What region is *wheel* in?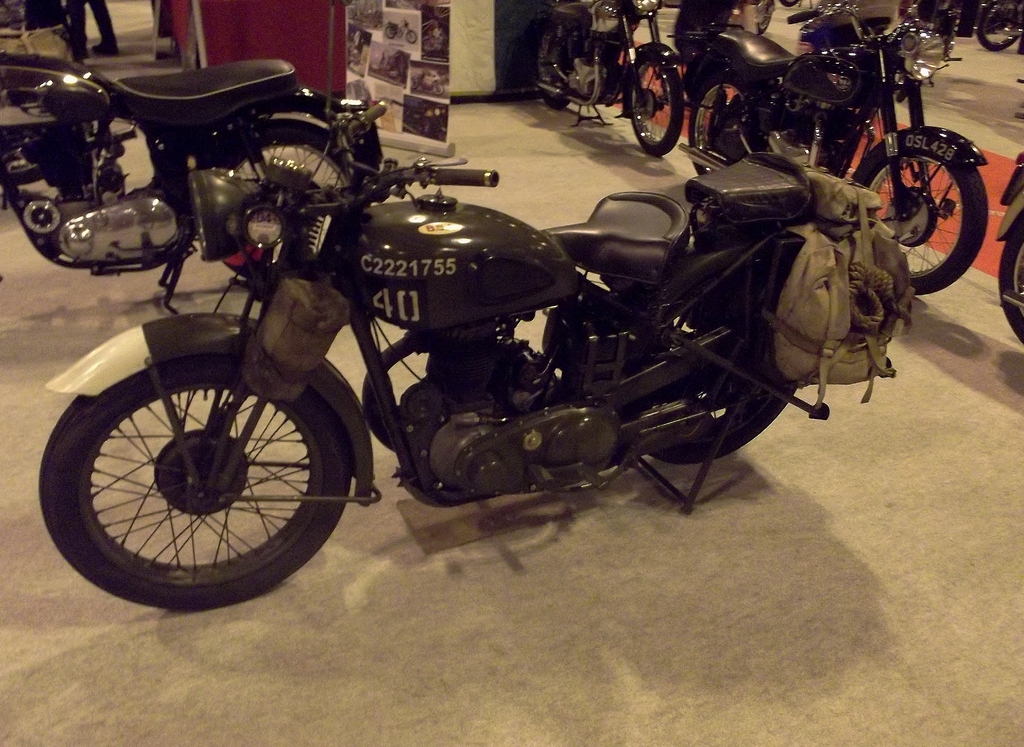
384 28 395 38.
